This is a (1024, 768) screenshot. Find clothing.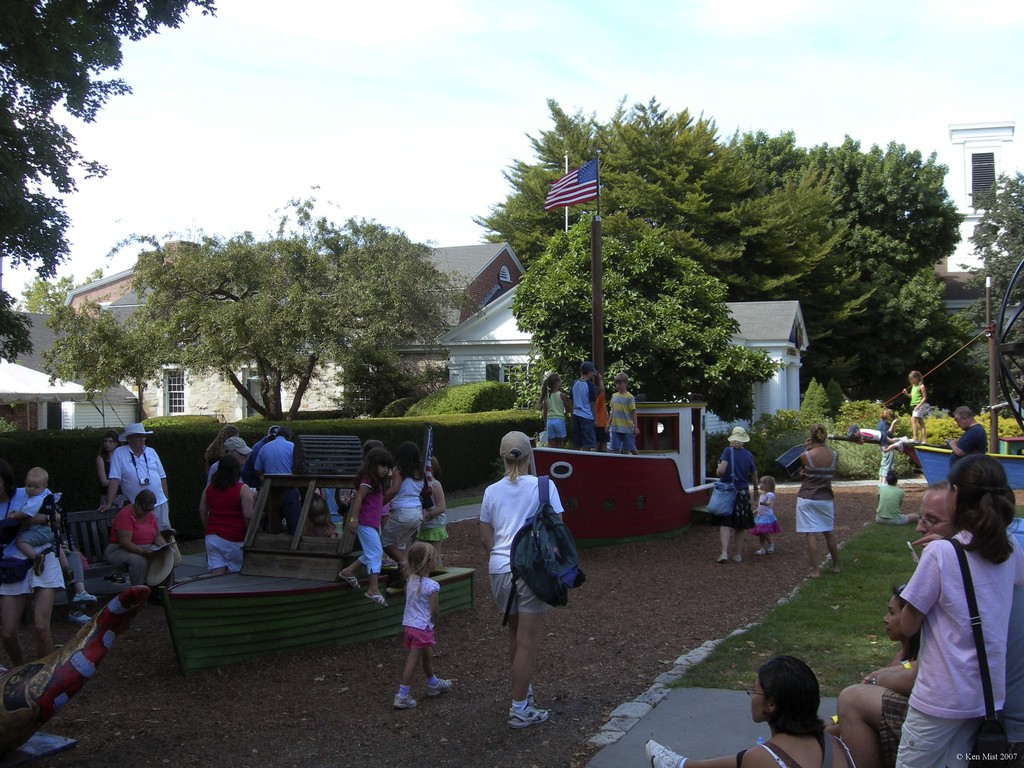
Bounding box: [353,474,381,579].
